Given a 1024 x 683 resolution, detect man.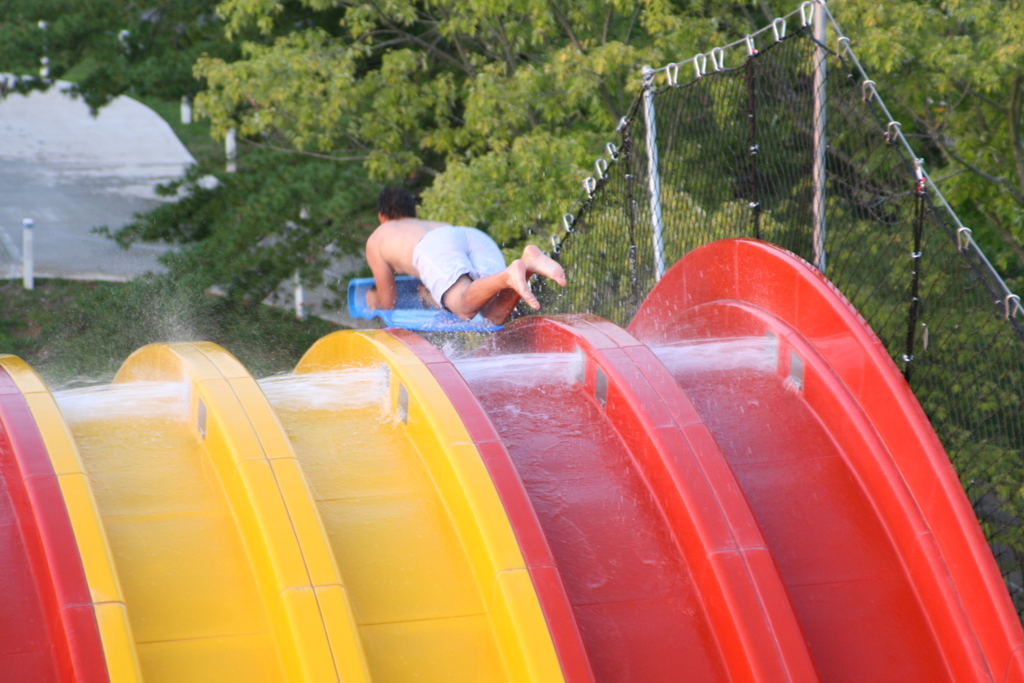
l=349, t=202, r=580, b=325.
